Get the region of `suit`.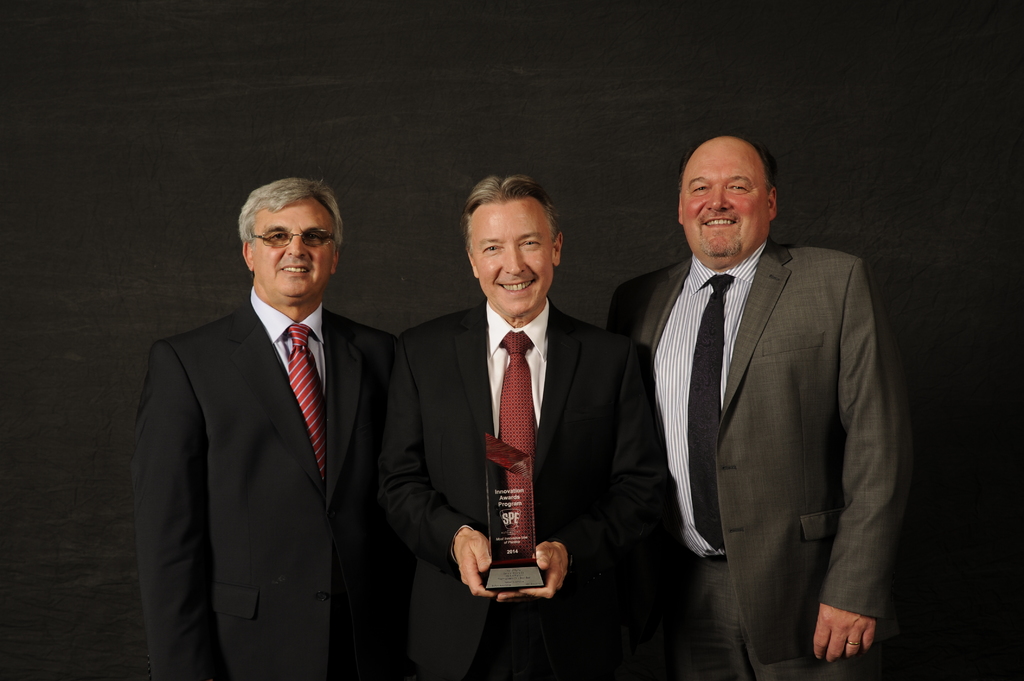
left=614, top=136, right=920, bottom=674.
